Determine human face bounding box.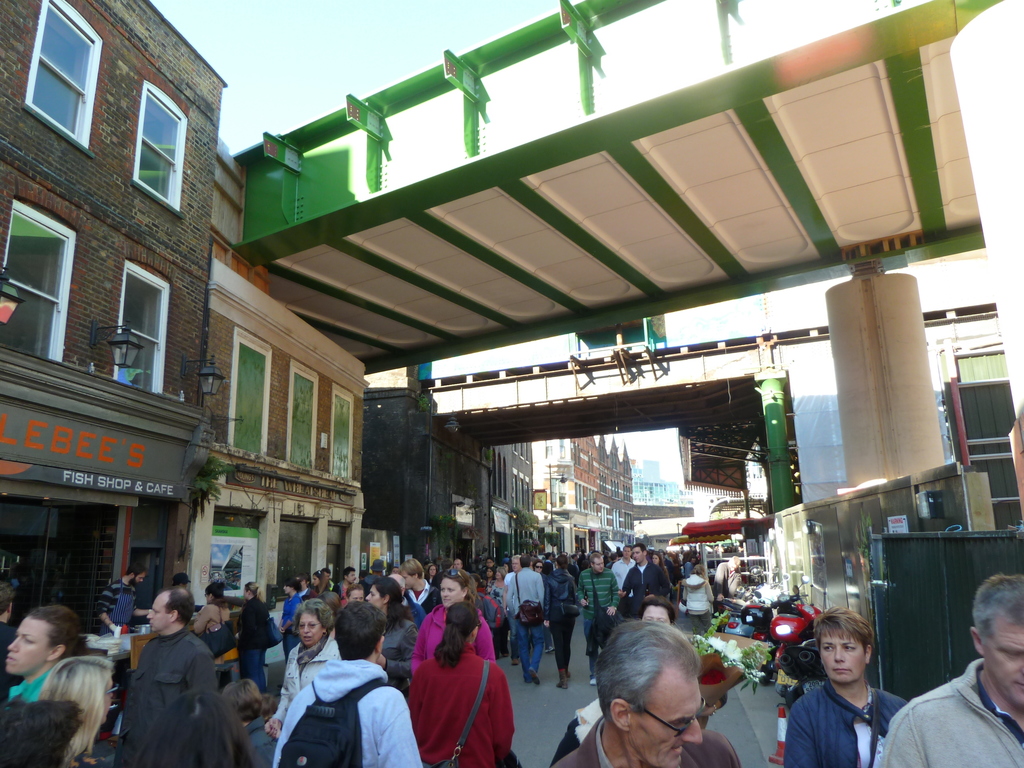
Determined: <region>821, 628, 863, 680</region>.
